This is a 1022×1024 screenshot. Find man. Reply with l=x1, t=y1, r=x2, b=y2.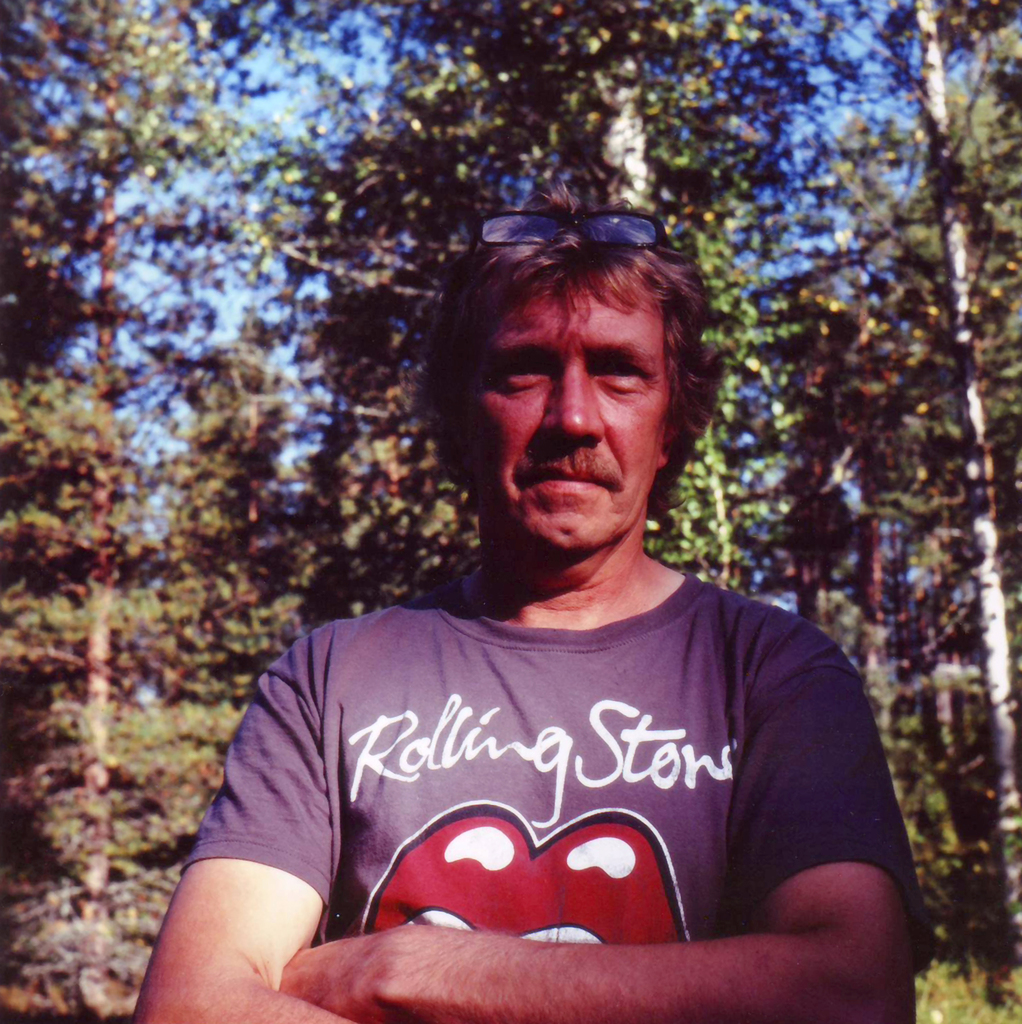
l=116, t=224, r=952, b=1018.
